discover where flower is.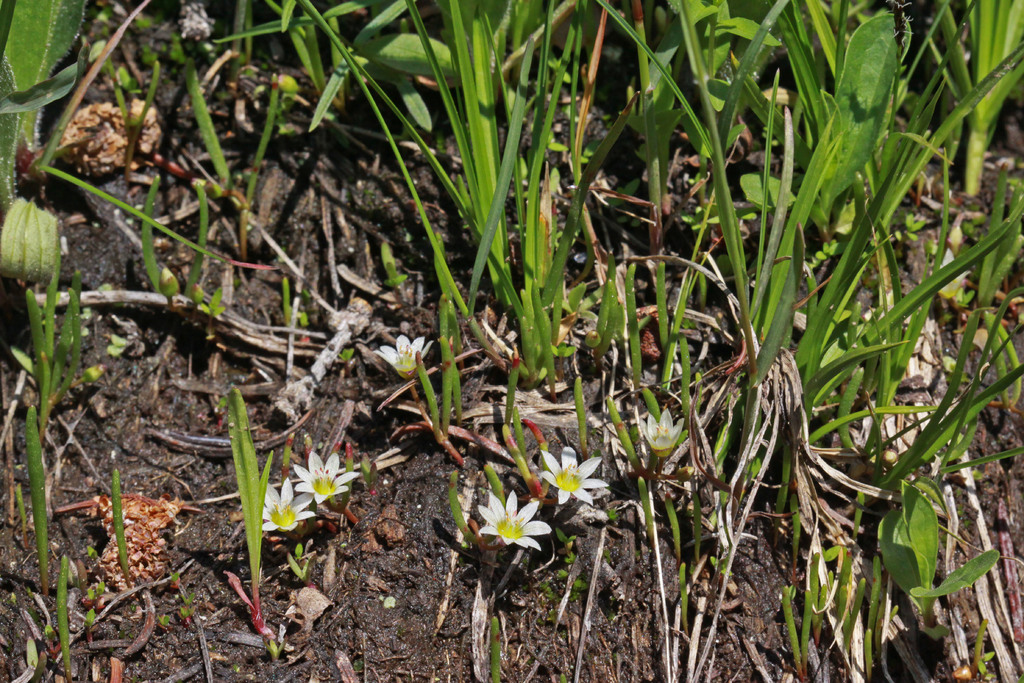
Discovered at rect(375, 334, 435, 378).
